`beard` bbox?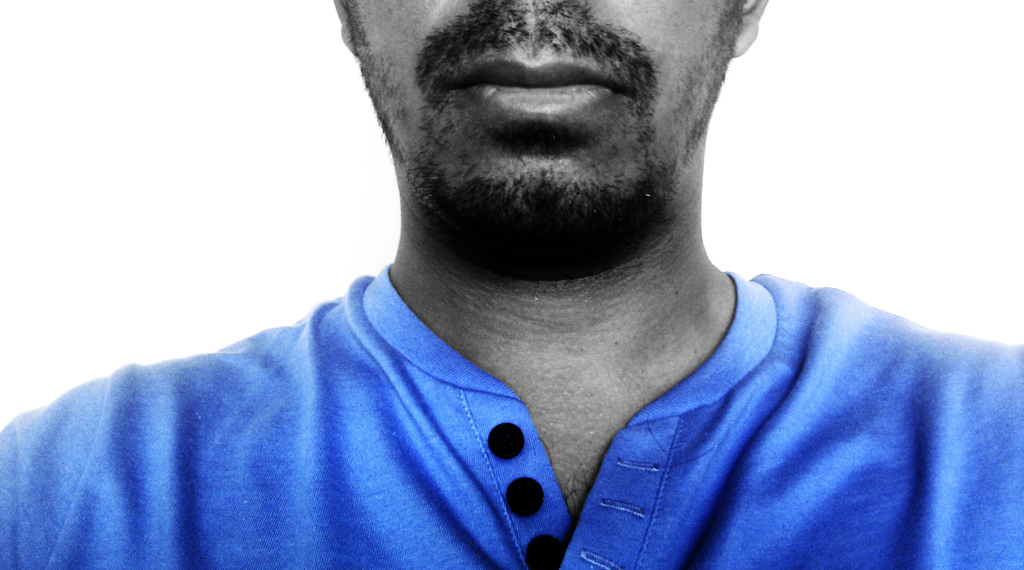
x1=407, y1=99, x2=673, y2=243
